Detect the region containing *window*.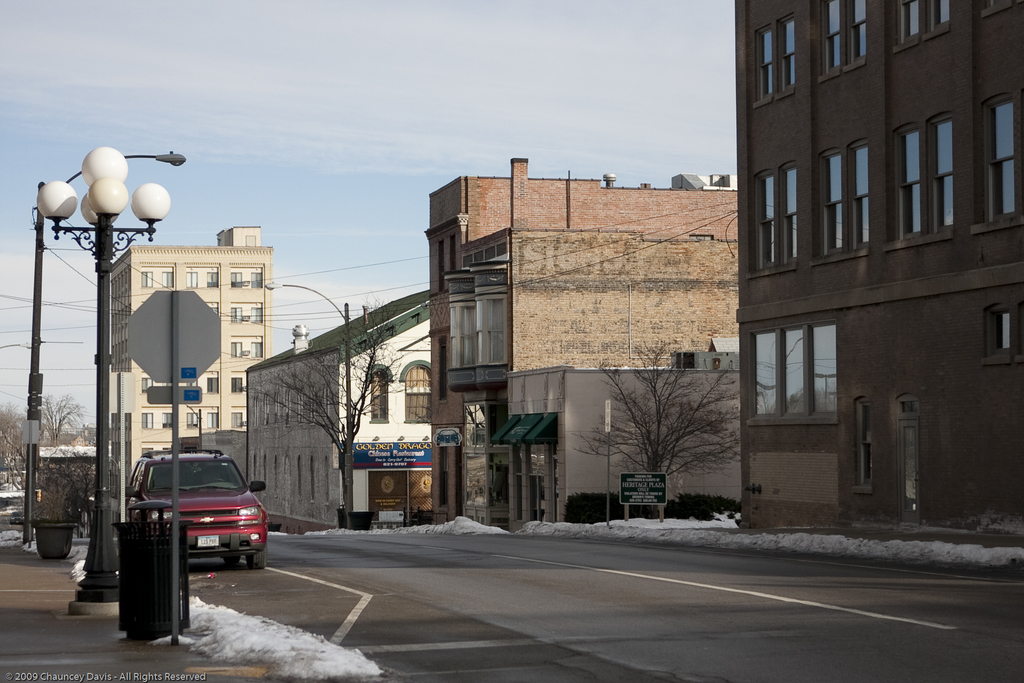
<region>751, 159, 799, 270</region>.
